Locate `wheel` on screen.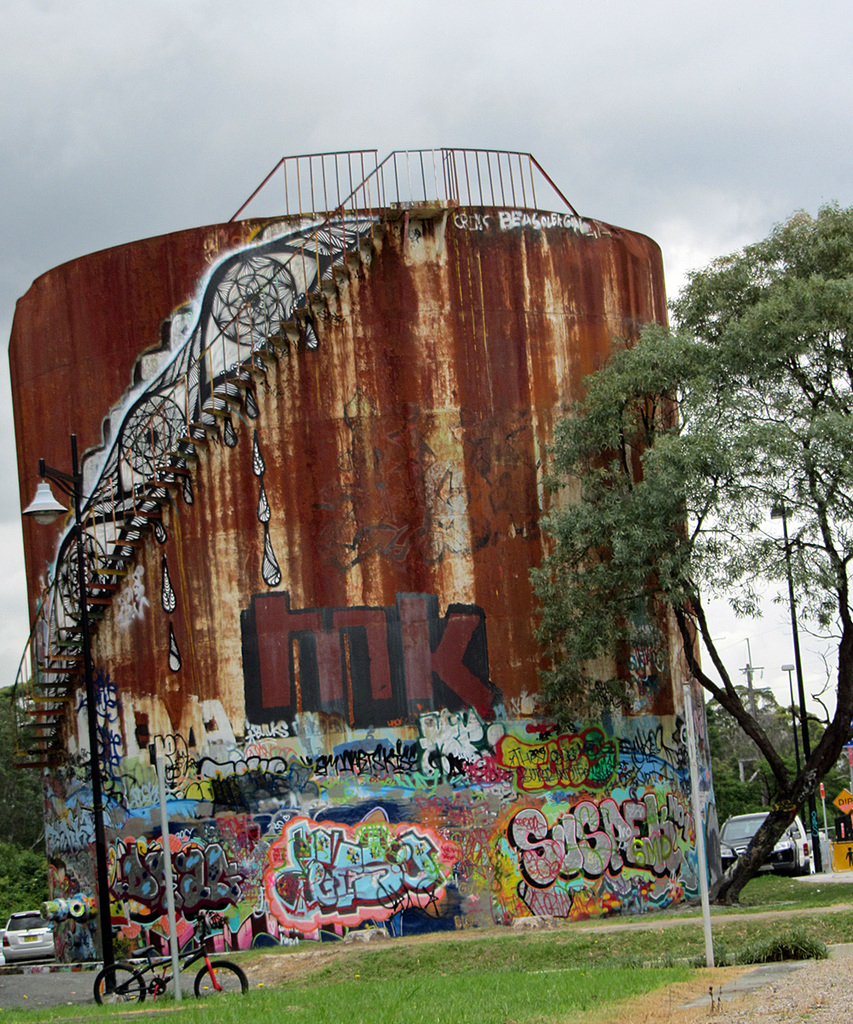
On screen at bbox=[96, 962, 146, 1007].
